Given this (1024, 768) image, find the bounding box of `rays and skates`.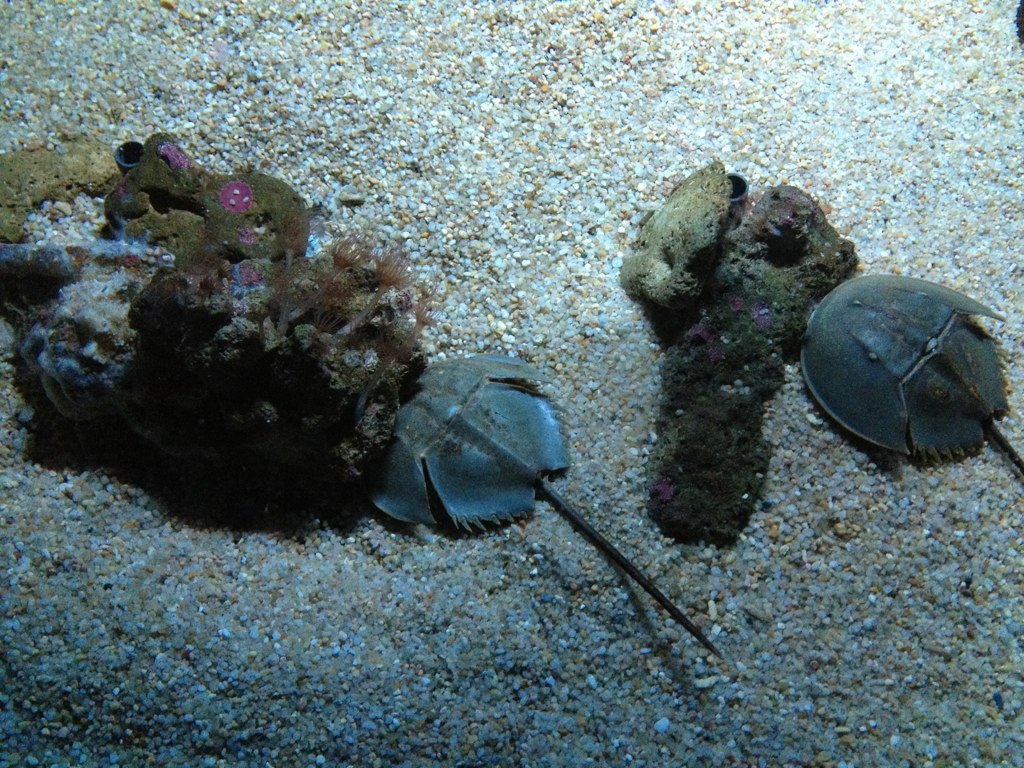
detection(361, 341, 719, 642).
